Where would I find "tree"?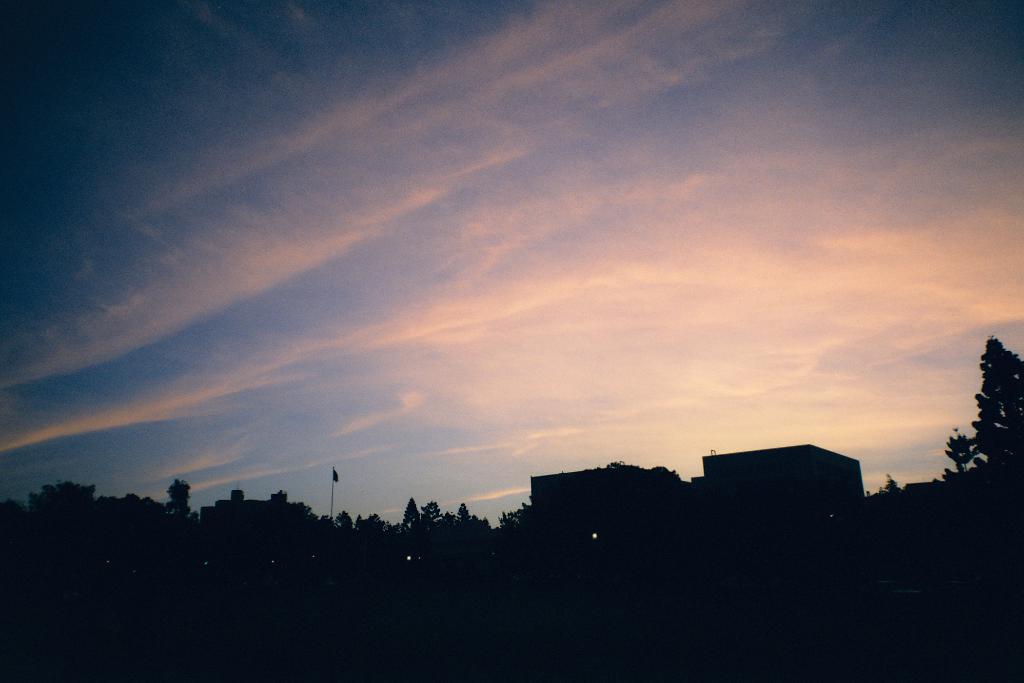
At [424, 500, 449, 523].
